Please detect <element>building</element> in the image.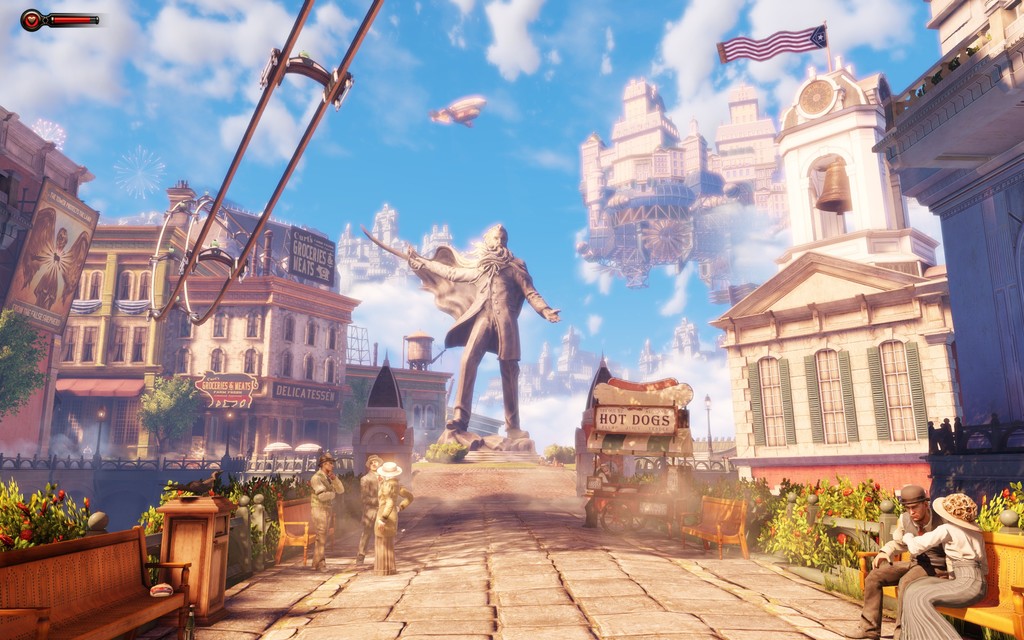
box(0, 106, 92, 467).
